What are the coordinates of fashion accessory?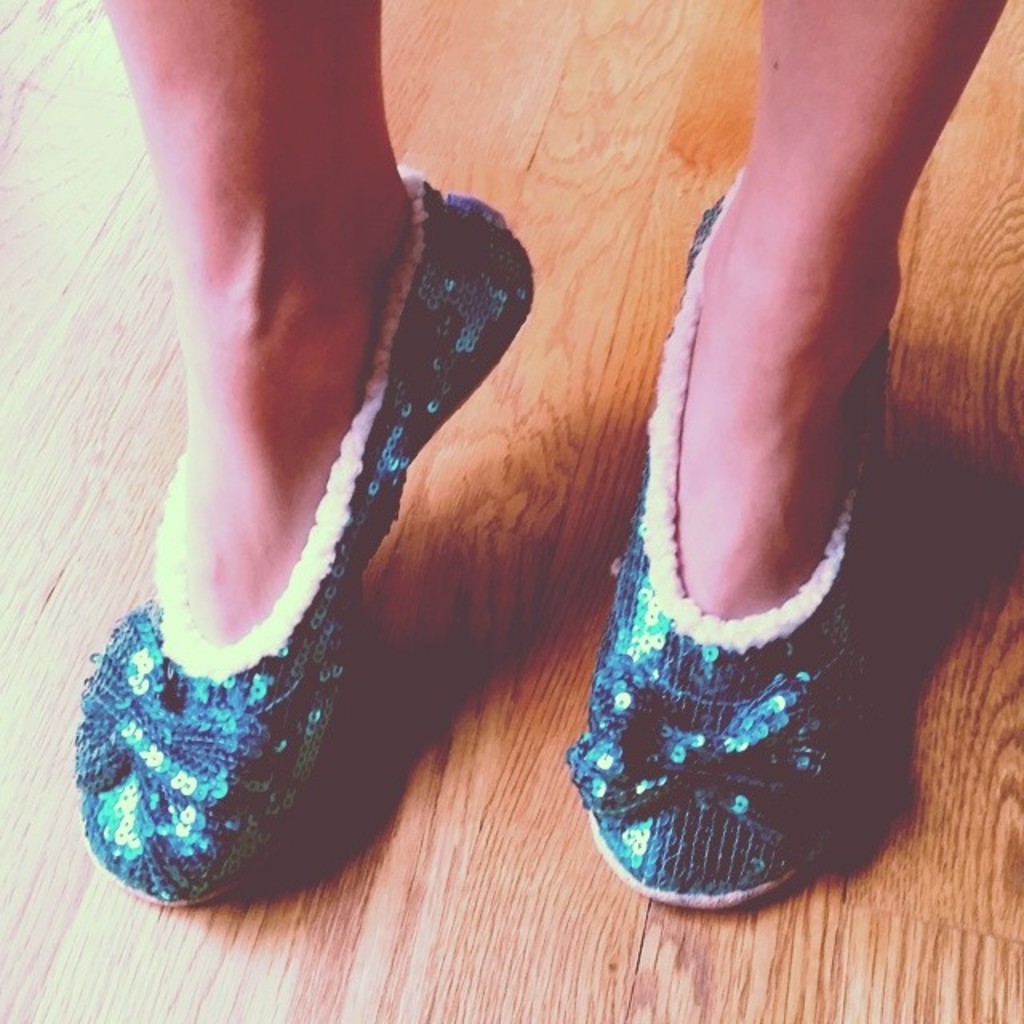
[563, 171, 894, 914].
